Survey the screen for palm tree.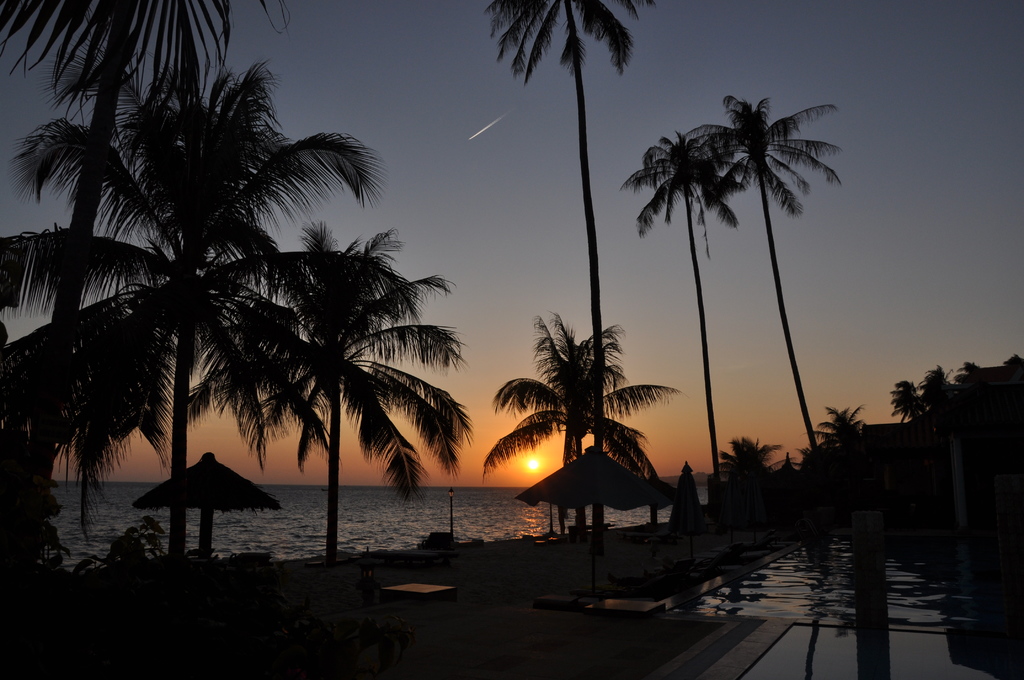
Survey found: l=172, t=268, r=253, b=544.
